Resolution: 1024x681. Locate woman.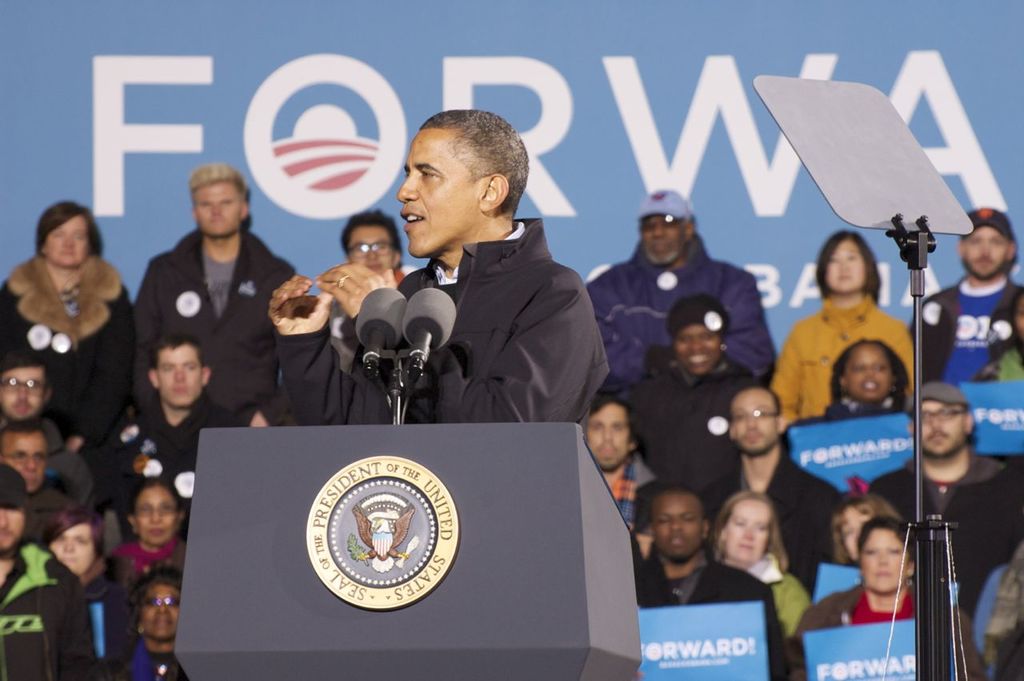
pyautogui.locateOnScreen(974, 291, 1023, 384).
